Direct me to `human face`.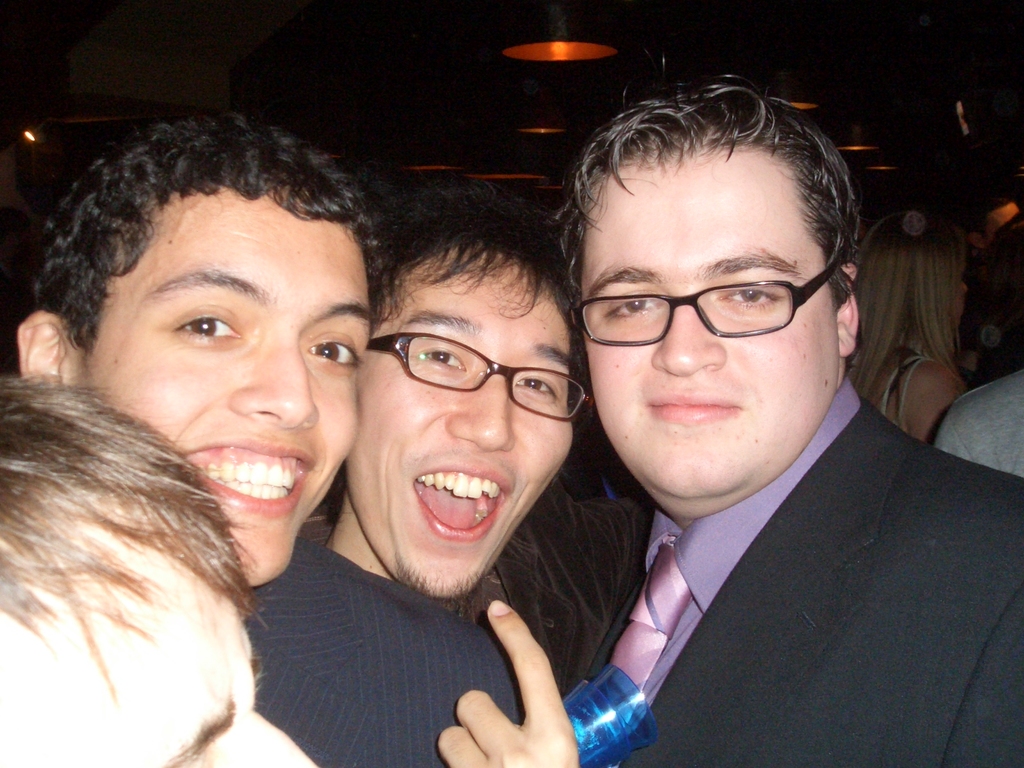
Direction: 346, 239, 573, 598.
